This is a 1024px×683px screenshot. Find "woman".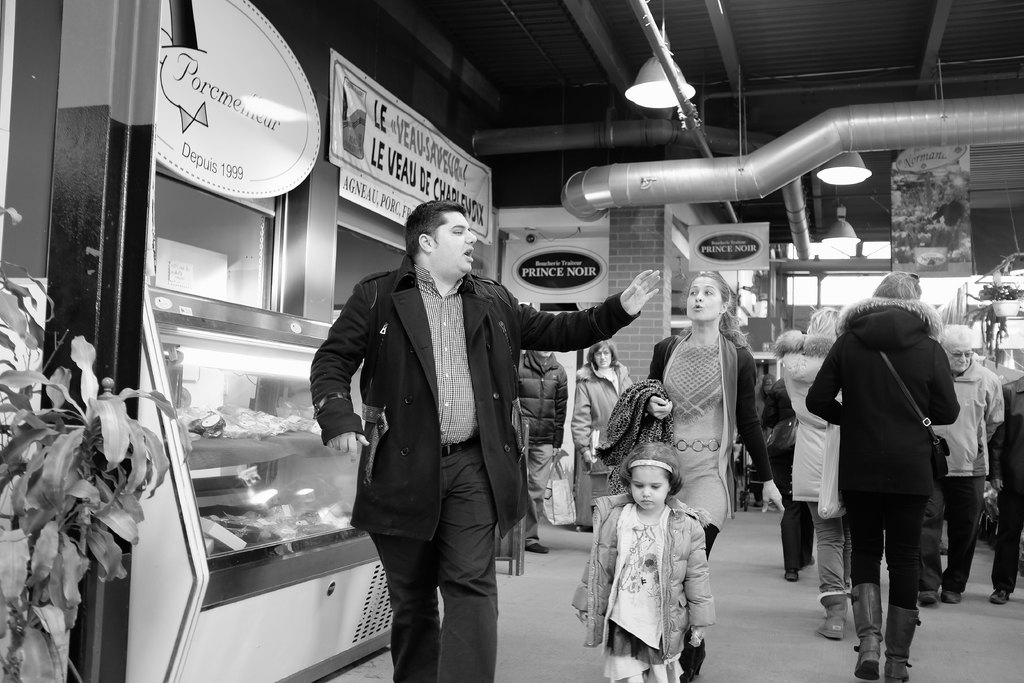
Bounding box: 568, 336, 634, 509.
